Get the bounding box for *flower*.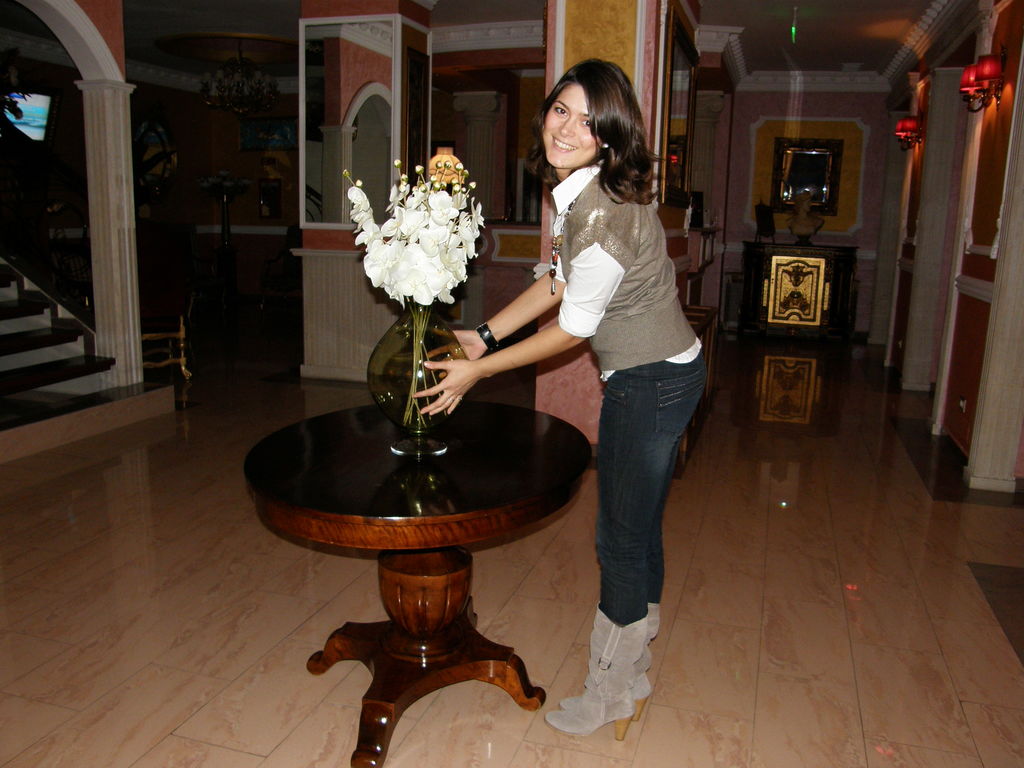
x1=344 y1=182 x2=369 y2=205.
